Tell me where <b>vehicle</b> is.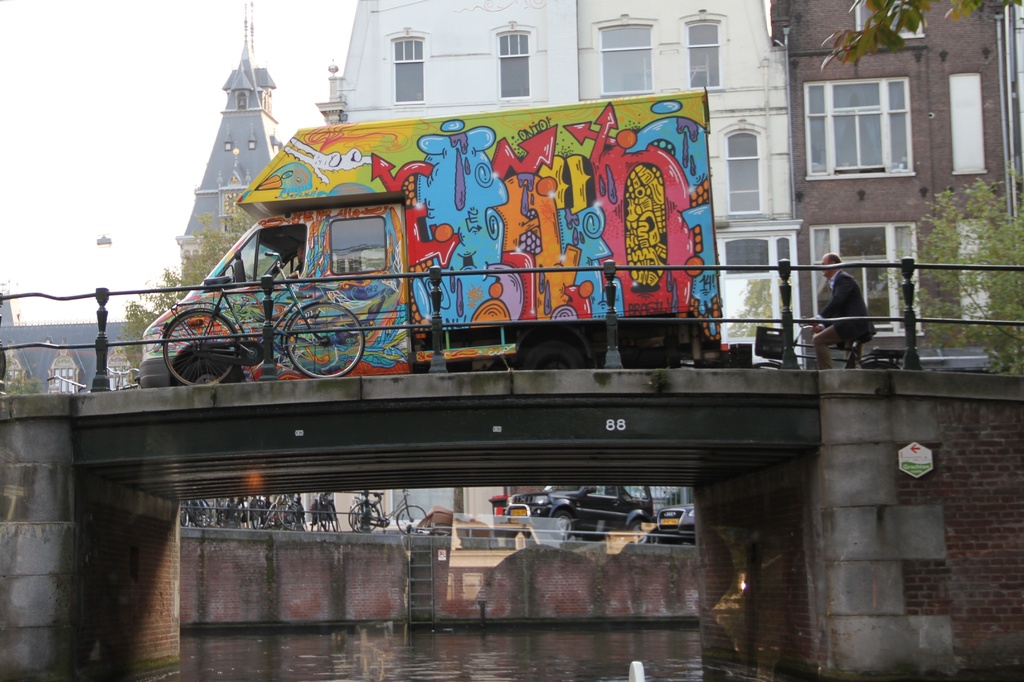
<b>vehicle</b> is at <region>751, 315, 907, 372</region>.
